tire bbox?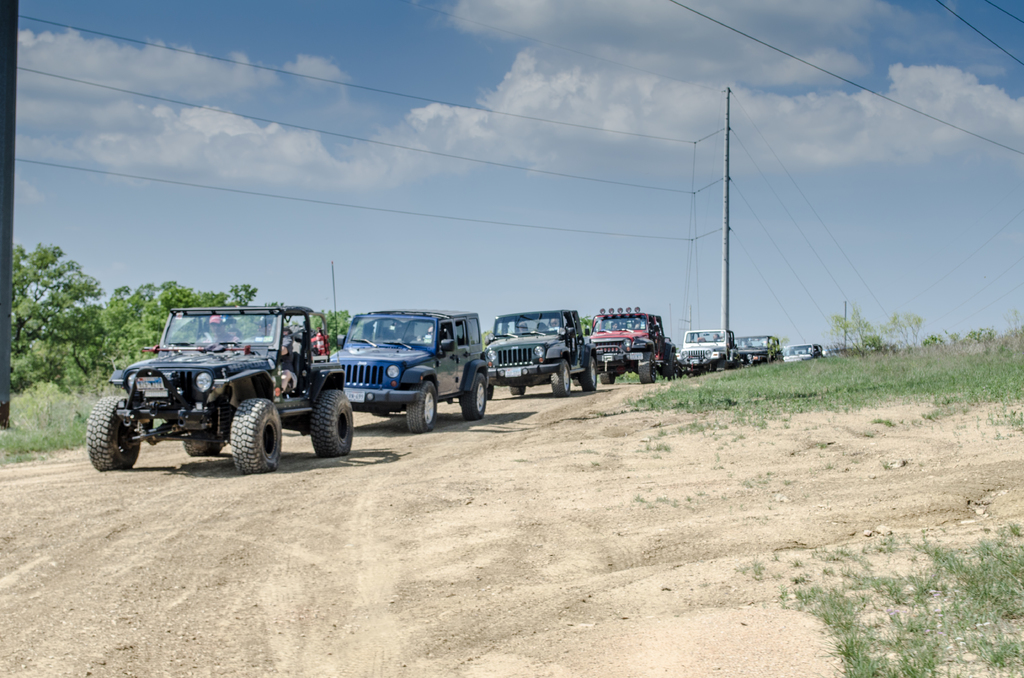
rect(550, 360, 570, 397)
